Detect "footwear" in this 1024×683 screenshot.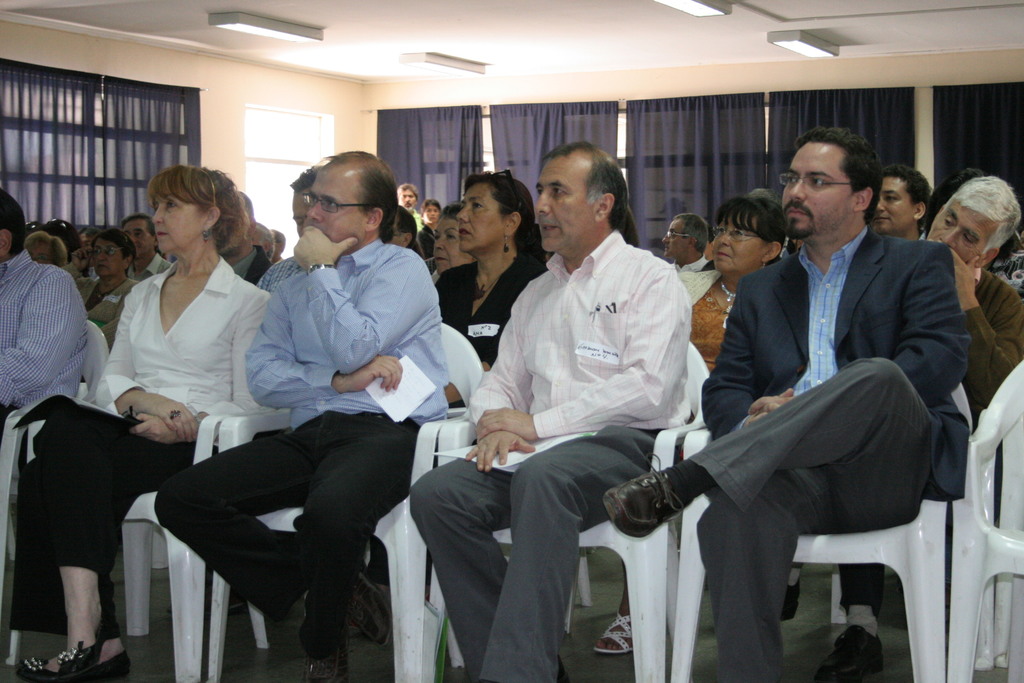
Detection: 618 479 692 550.
